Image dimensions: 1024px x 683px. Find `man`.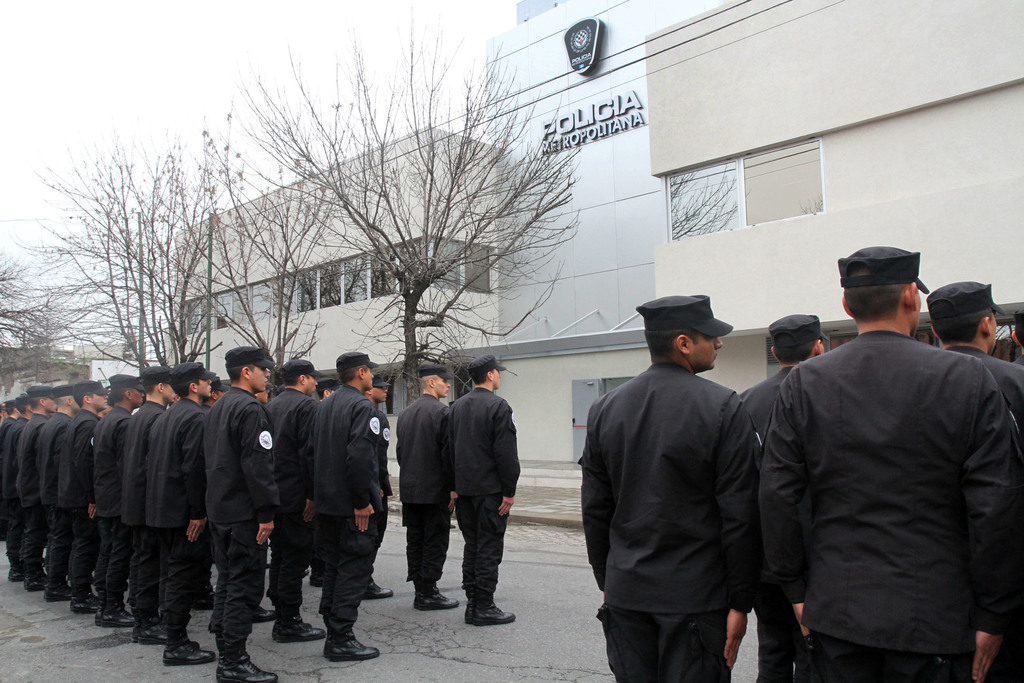
rect(568, 292, 760, 682).
